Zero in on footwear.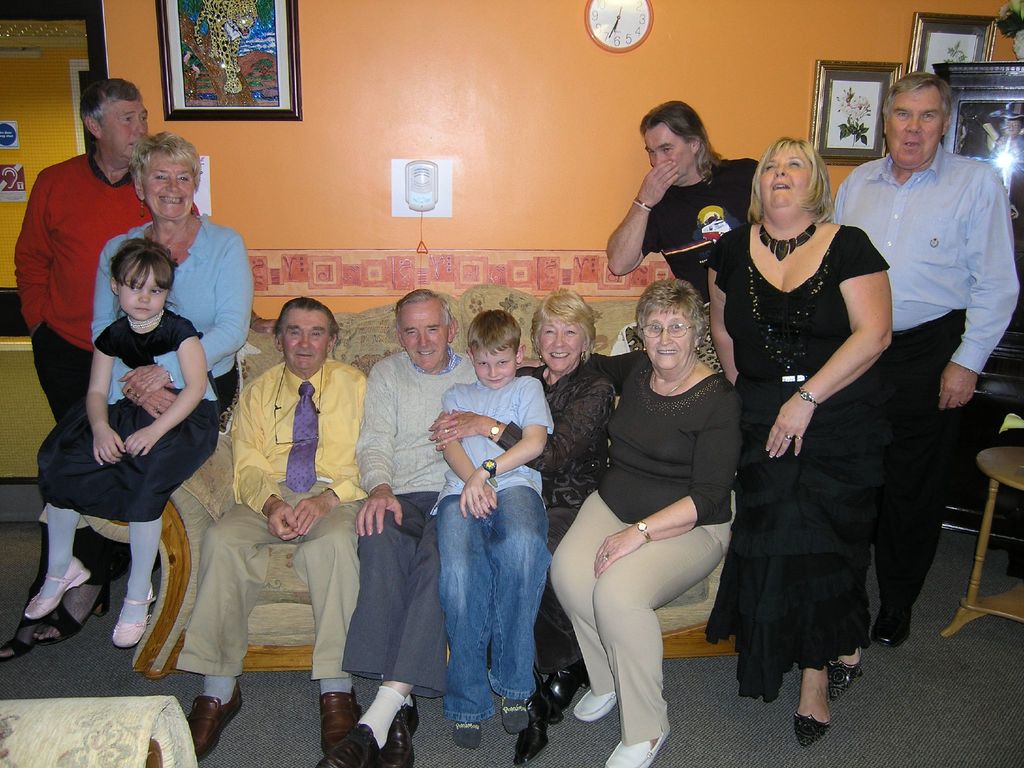
Zeroed in: <region>317, 721, 382, 767</region>.
